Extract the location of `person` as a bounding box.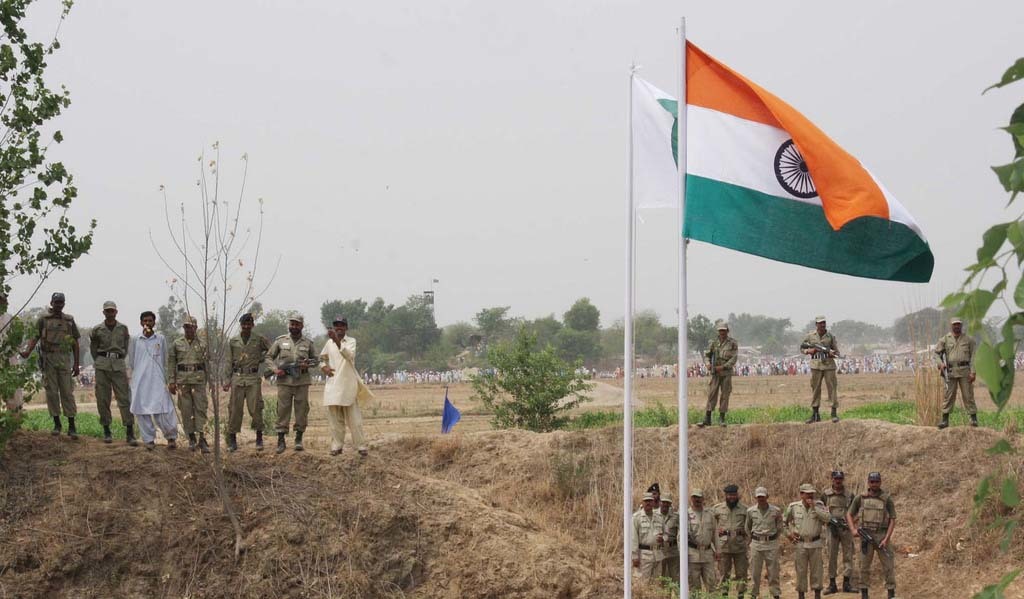
[267, 314, 318, 448].
